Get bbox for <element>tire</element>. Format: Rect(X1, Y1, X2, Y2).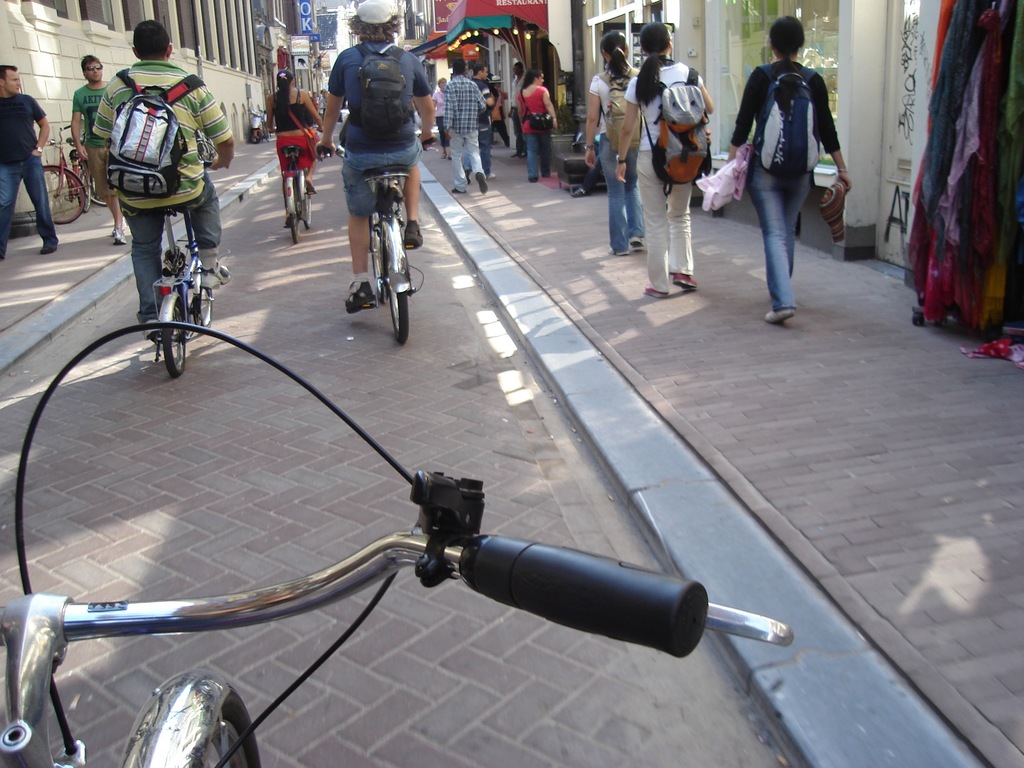
Rect(301, 188, 314, 230).
